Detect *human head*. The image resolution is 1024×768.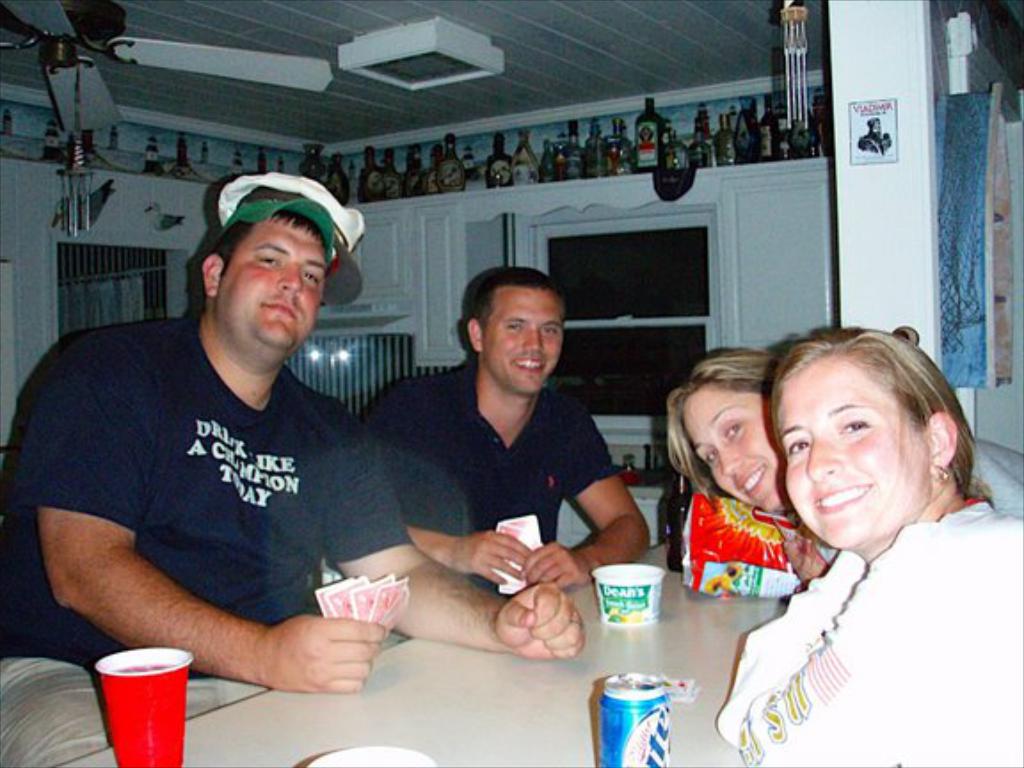
462, 268, 565, 395.
